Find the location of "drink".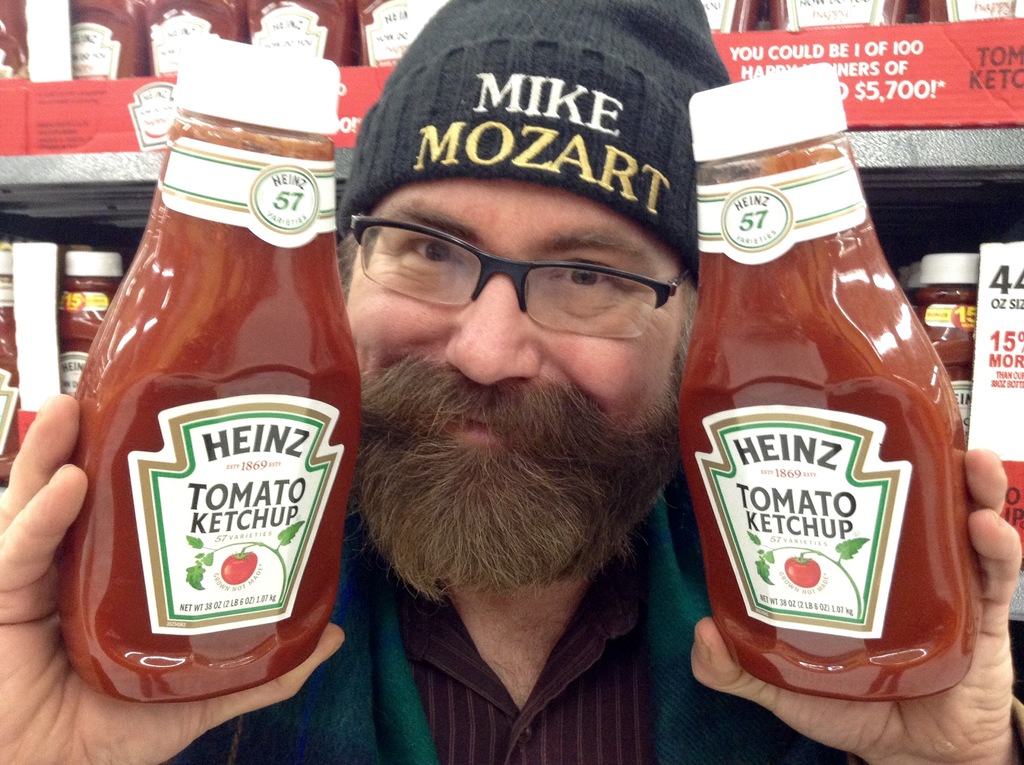
Location: {"x1": 678, "y1": 156, "x2": 987, "y2": 721}.
